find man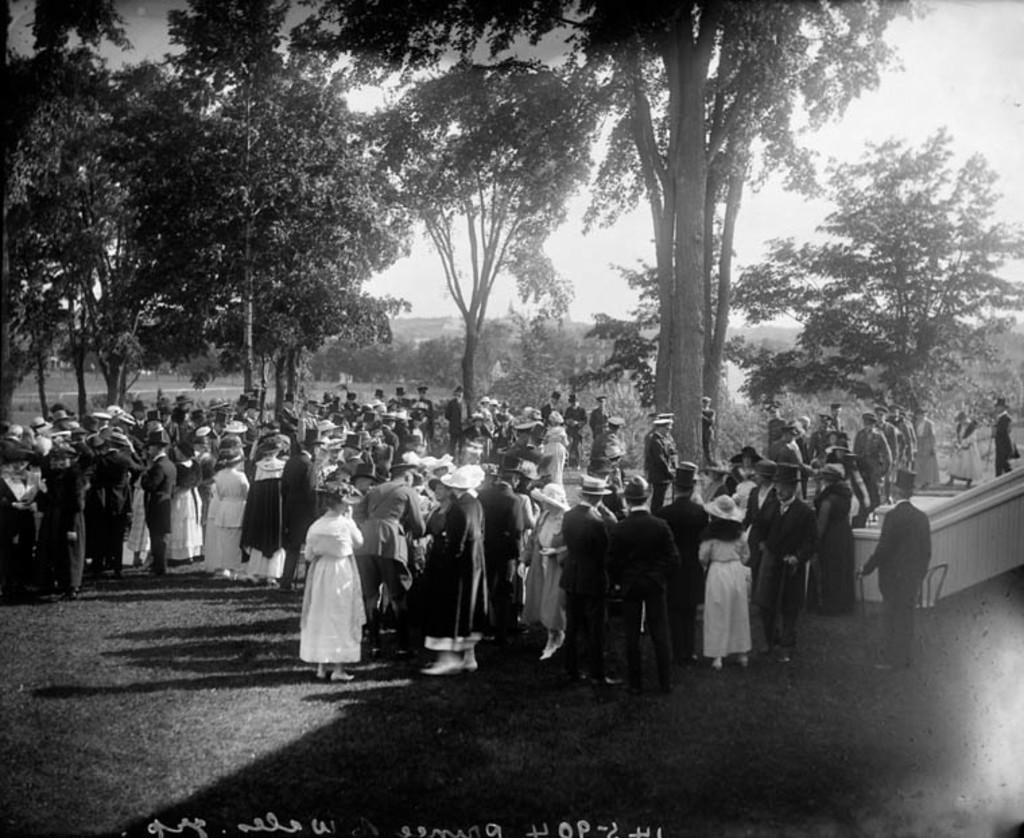
rect(589, 484, 686, 706)
